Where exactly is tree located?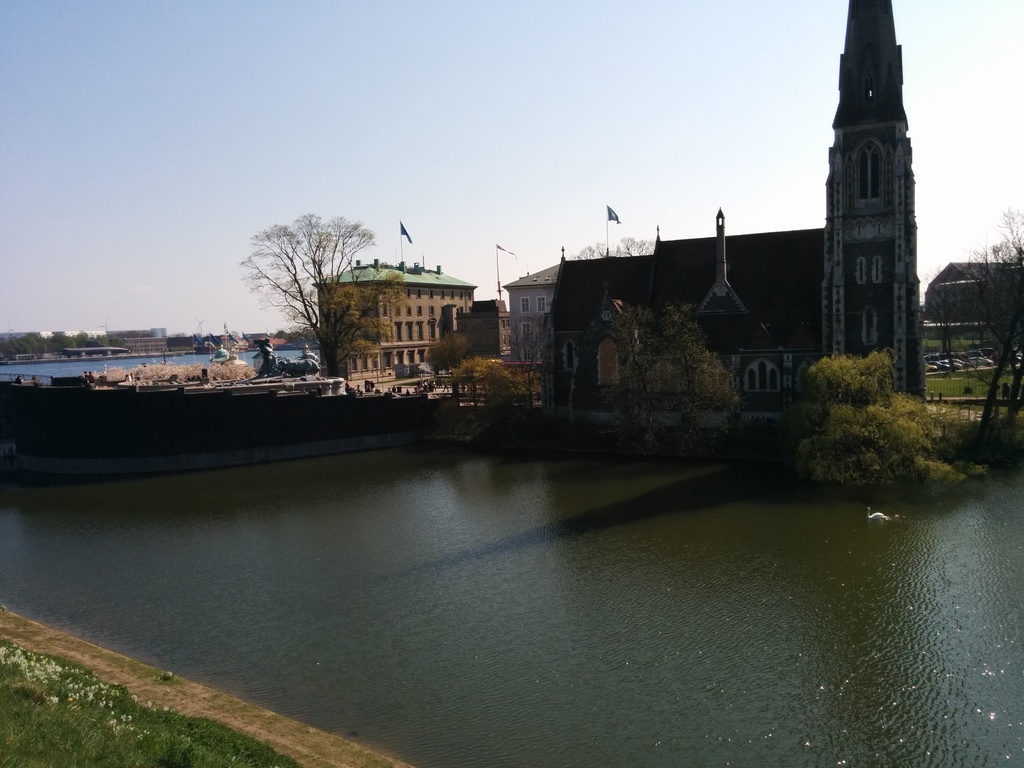
Its bounding box is BBox(789, 337, 974, 488).
